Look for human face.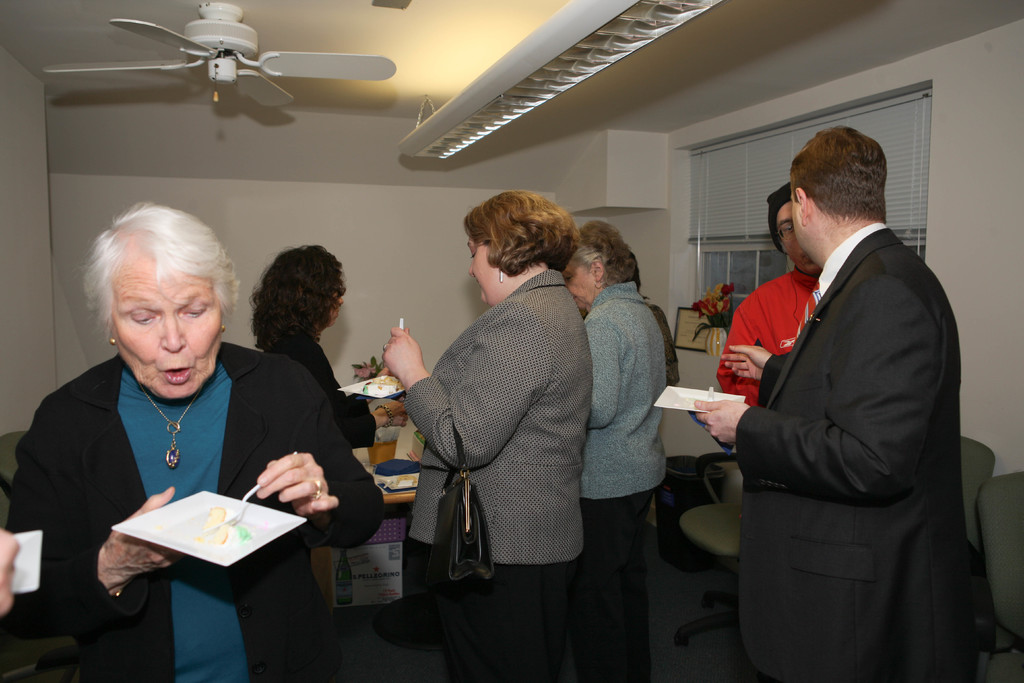
Found: x1=776 y1=203 x2=820 y2=270.
